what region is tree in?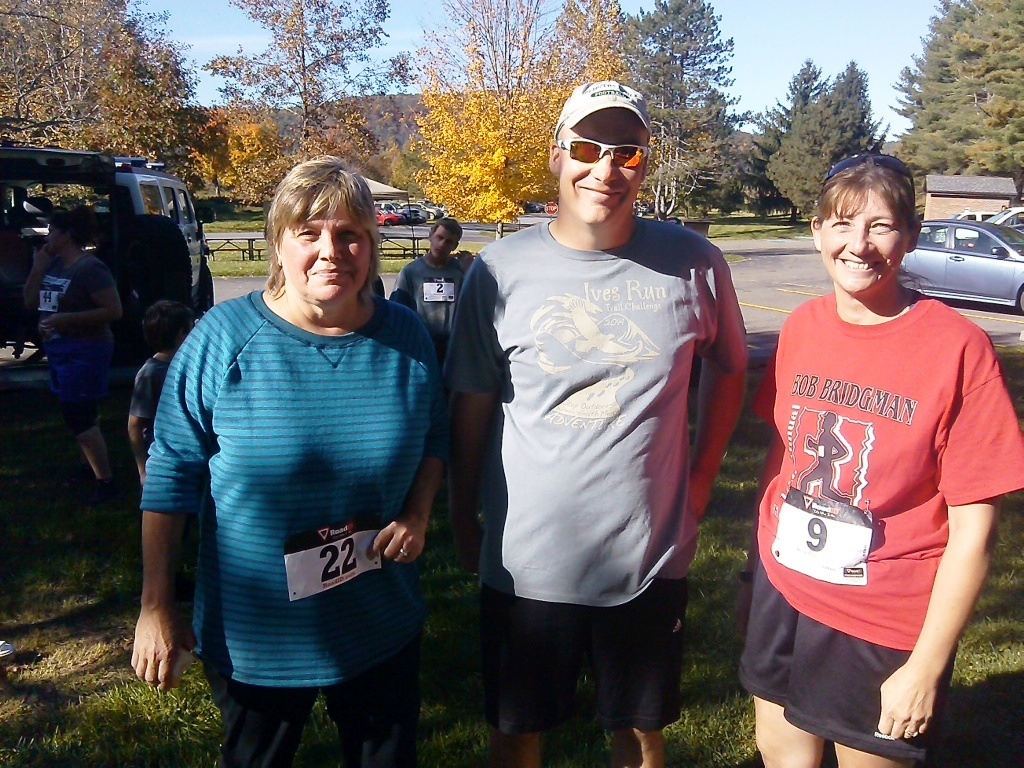
{"left": 68, "top": 0, "right": 231, "bottom": 212}.
